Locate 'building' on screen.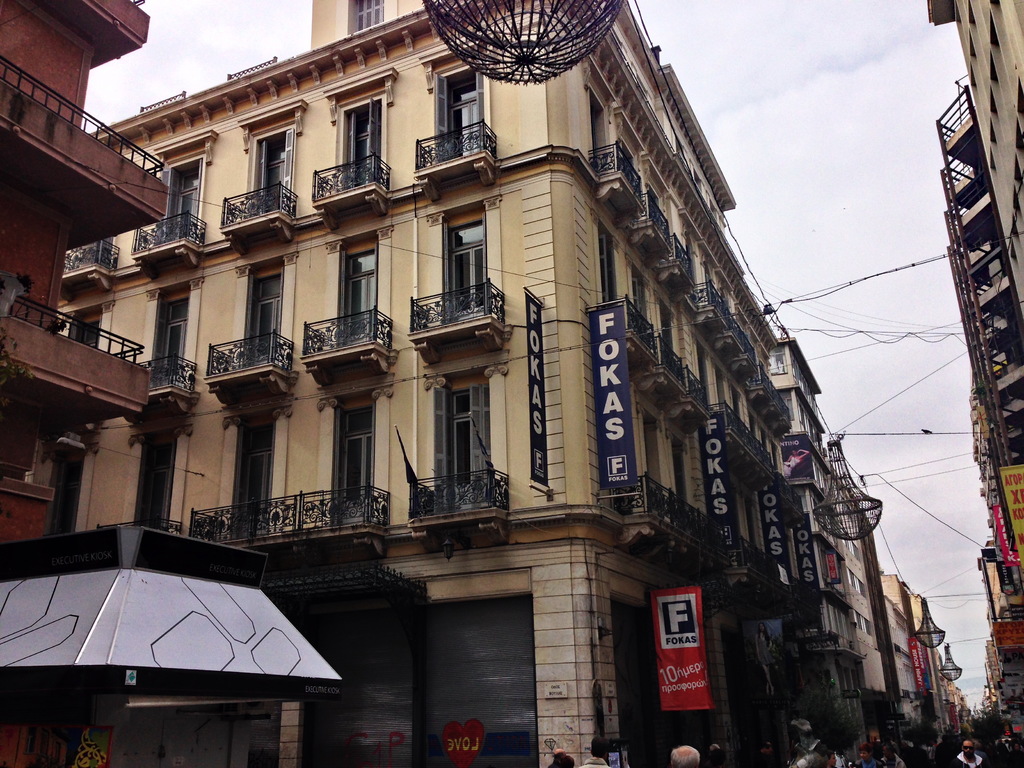
On screen at 924 0 1023 765.
